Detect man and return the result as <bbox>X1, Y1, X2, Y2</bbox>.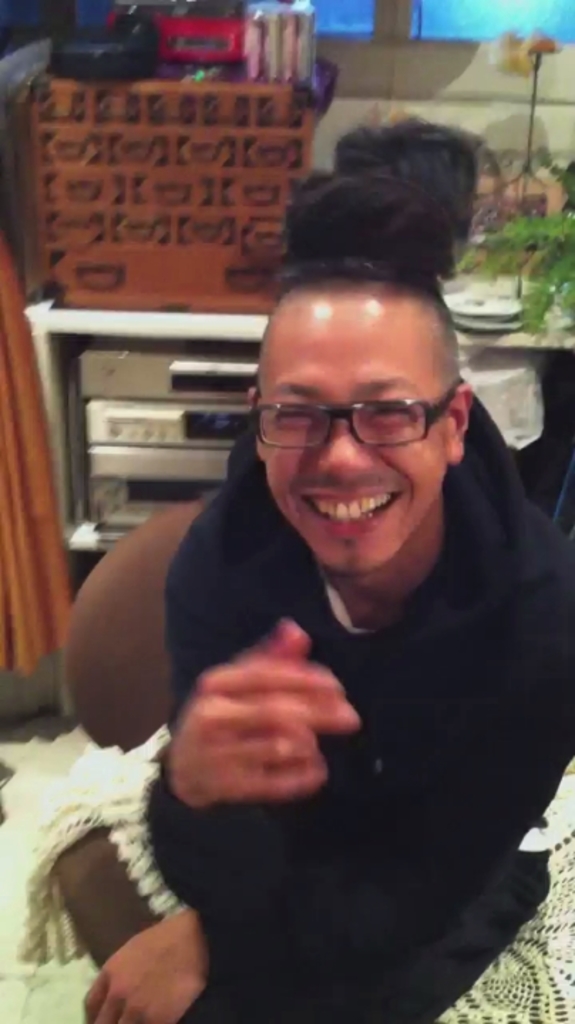
<bbox>67, 269, 574, 988</bbox>.
